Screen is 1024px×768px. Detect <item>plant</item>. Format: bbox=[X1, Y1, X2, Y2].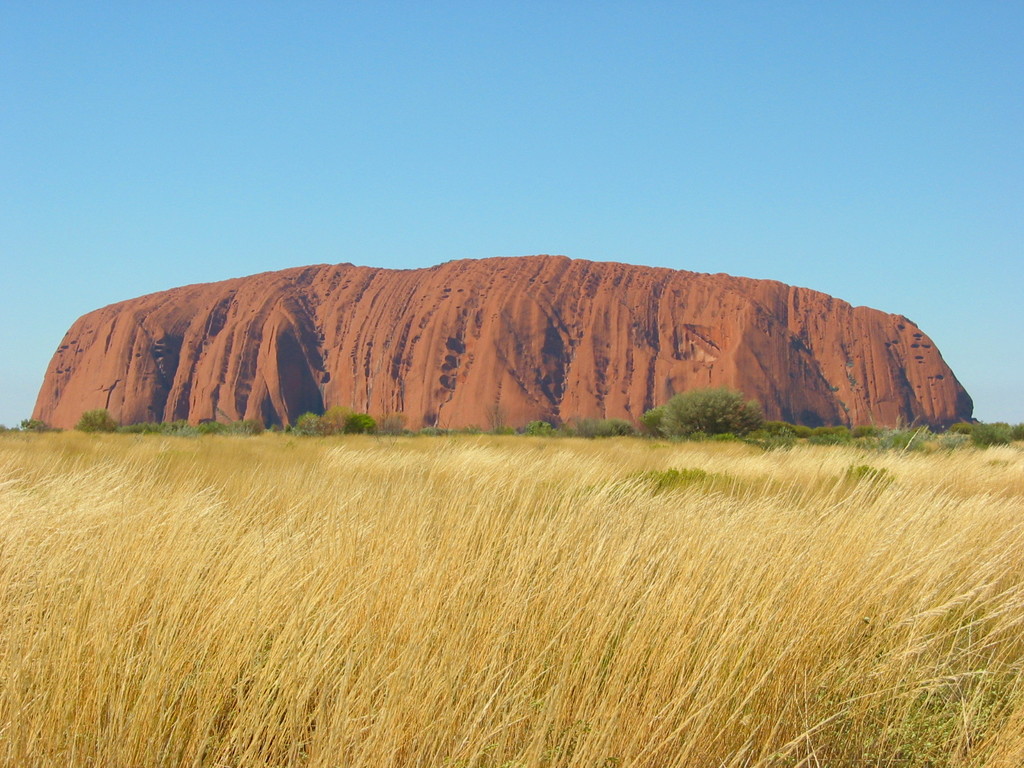
bbox=[378, 410, 416, 440].
